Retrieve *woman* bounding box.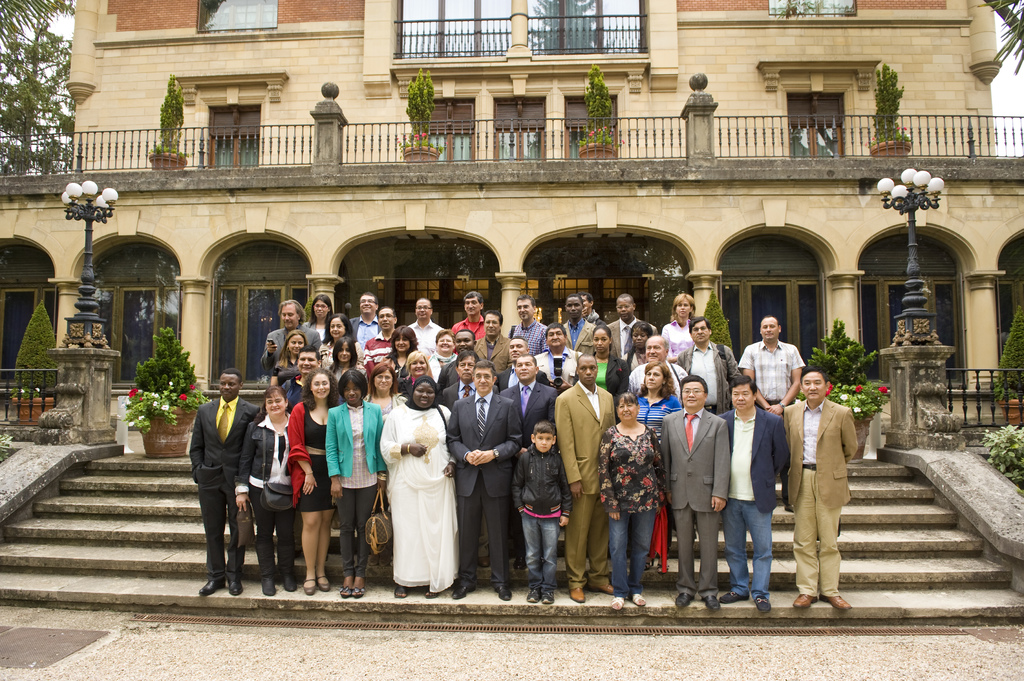
Bounding box: <box>661,291,698,357</box>.
